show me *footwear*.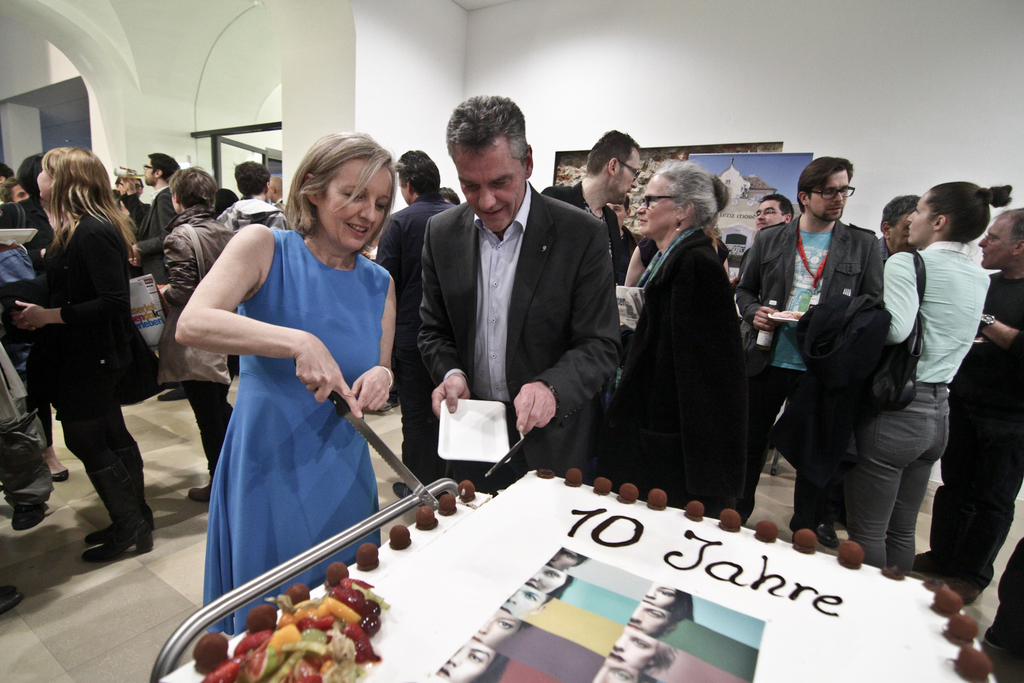
*footwear* is here: box=[4, 504, 47, 530].
